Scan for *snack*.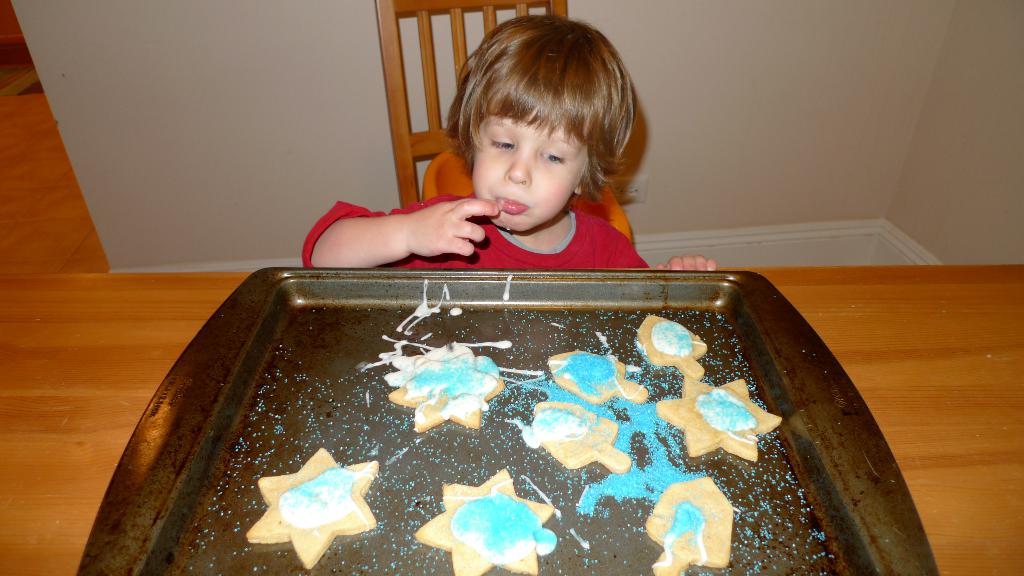
Scan result: left=419, top=476, right=555, bottom=575.
